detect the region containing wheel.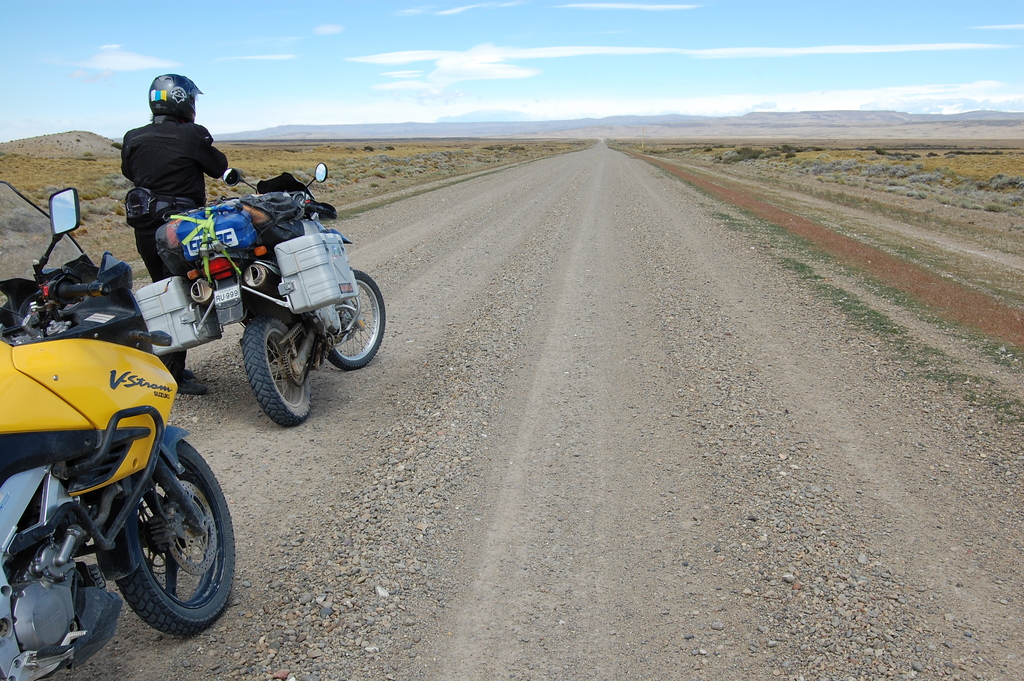
bbox(324, 266, 392, 372).
